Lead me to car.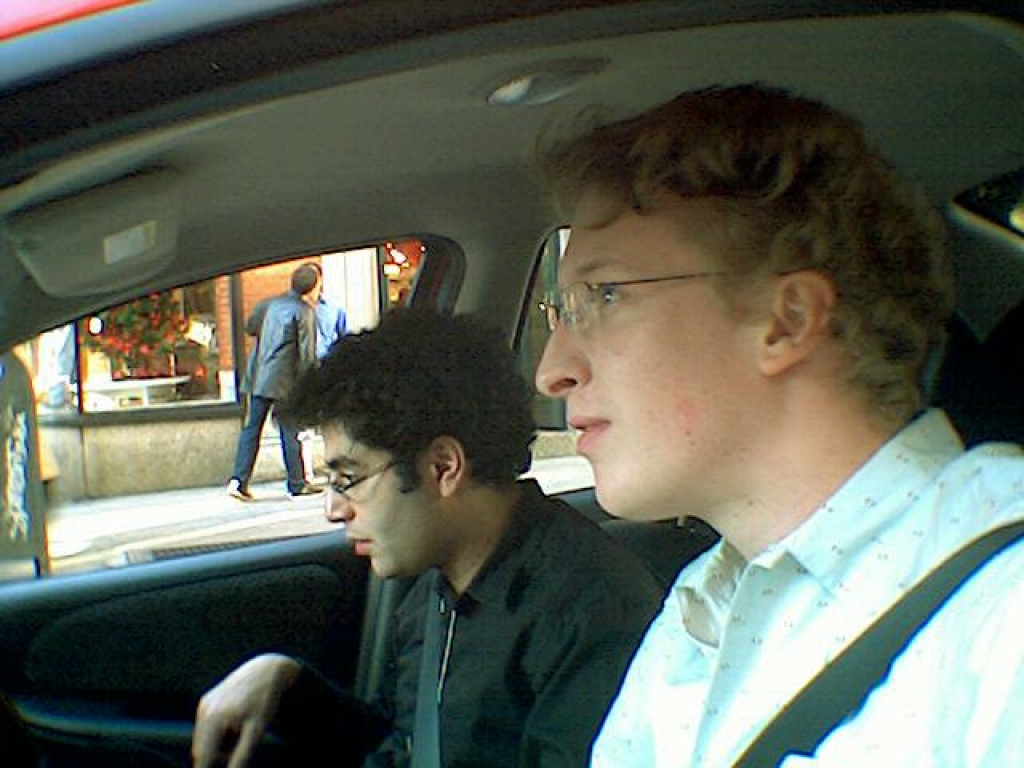
Lead to <bbox>0, 0, 1023, 767</bbox>.
